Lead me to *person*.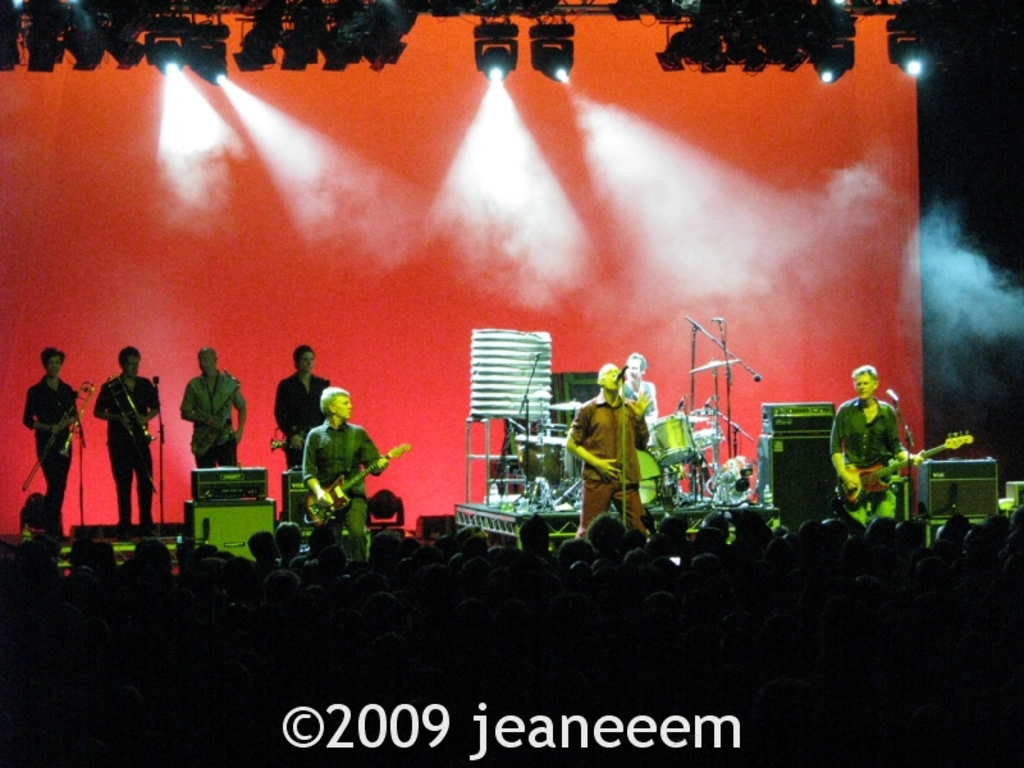
Lead to {"left": 570, "top": 339, "right": 658, "bottom": 548}.
